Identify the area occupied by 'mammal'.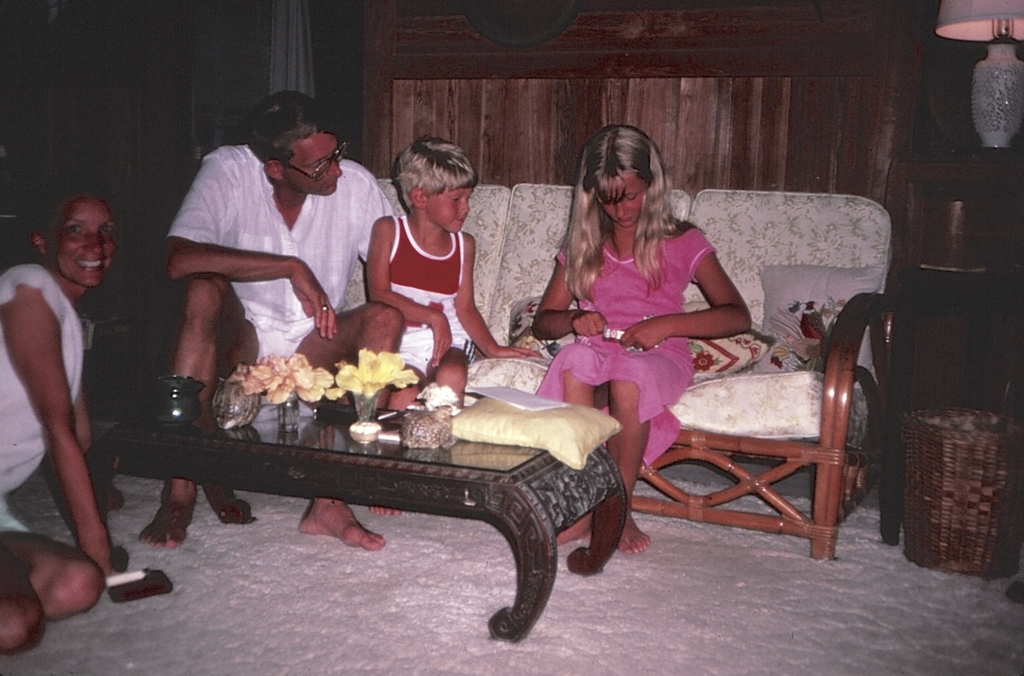
Area: 363,131,536,522.
